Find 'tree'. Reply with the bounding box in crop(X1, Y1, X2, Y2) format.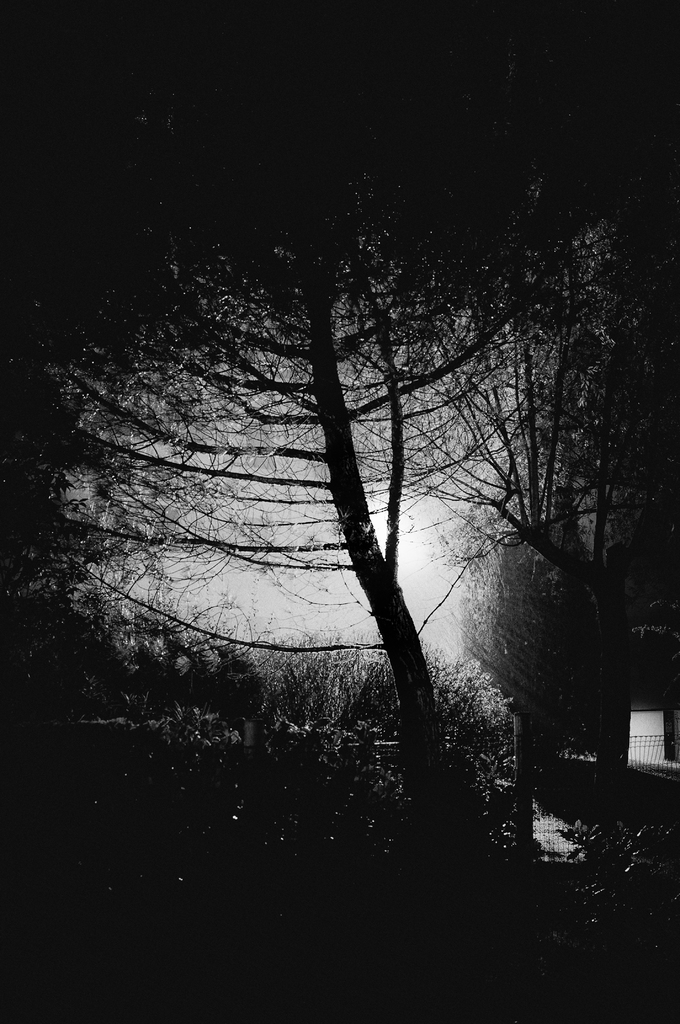
crop(0, 2, 679, 1022).
